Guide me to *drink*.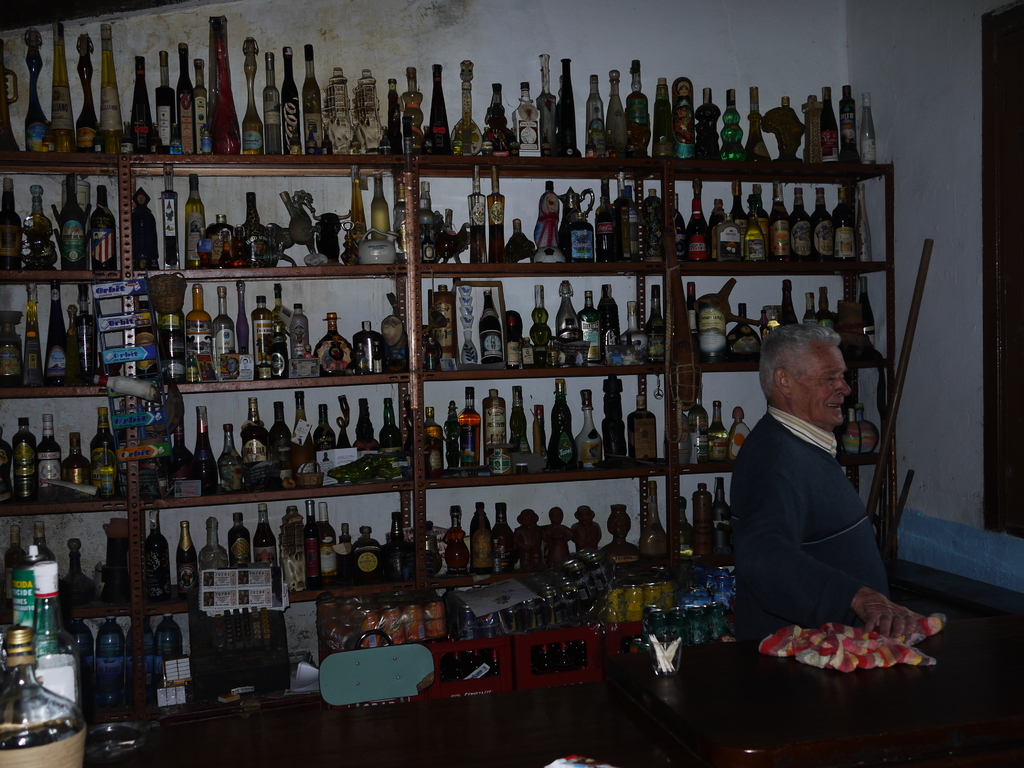
Guidance: (687,395,709,463).
